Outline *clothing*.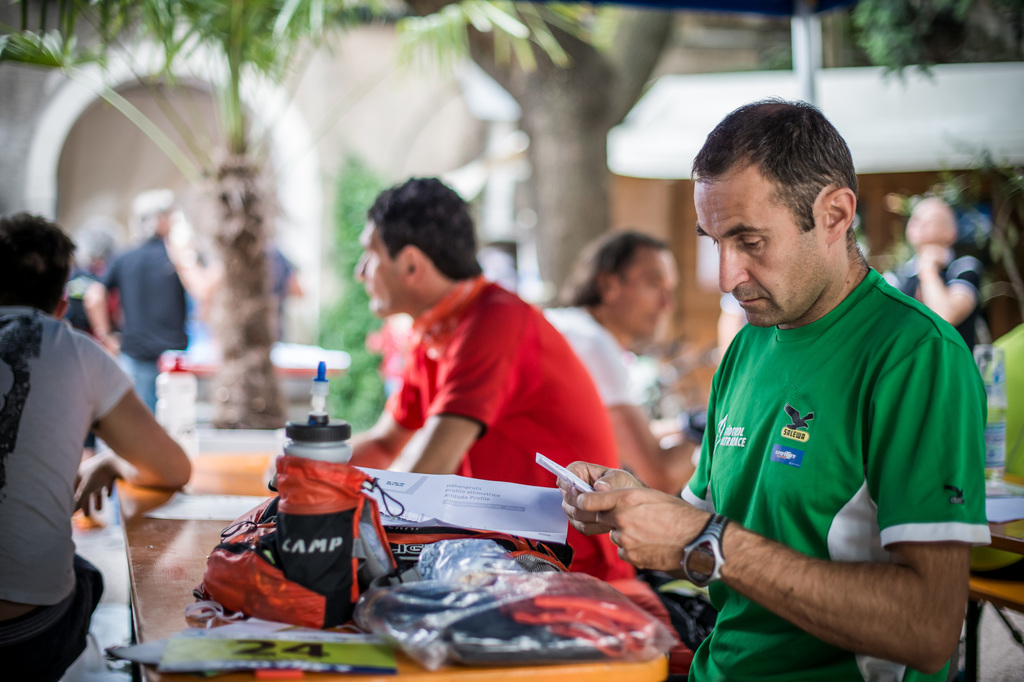
Outline: (x1=383, y1=269, x2=619, y2=586).
